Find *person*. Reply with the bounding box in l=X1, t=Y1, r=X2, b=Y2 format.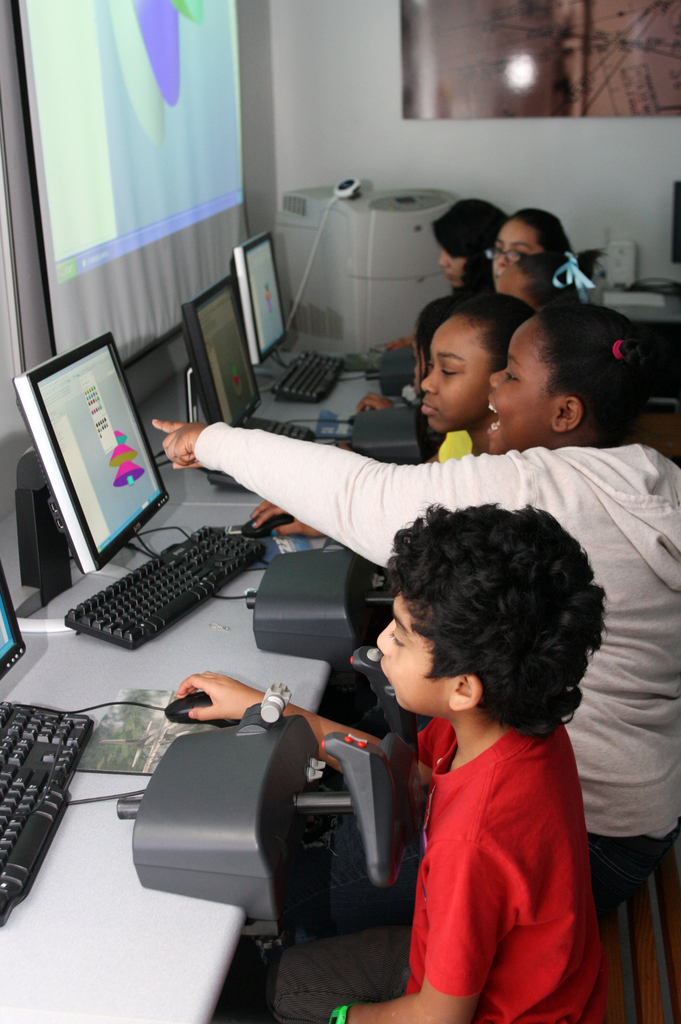
l=426, t=192, r=508, b=290.
